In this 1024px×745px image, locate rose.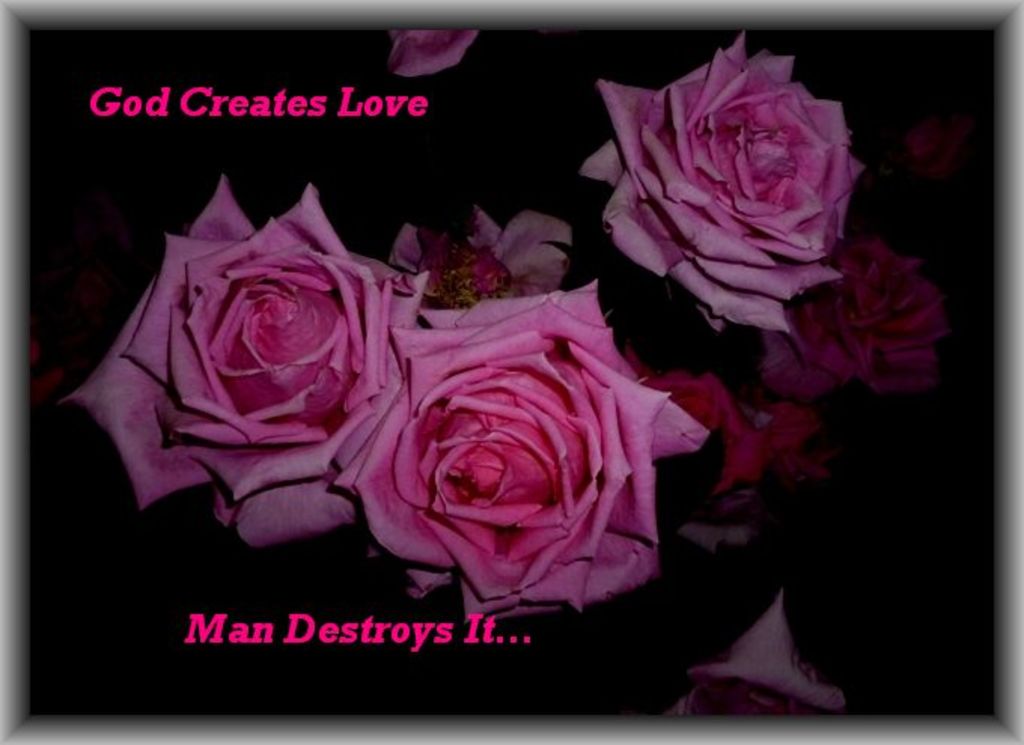
Bounding box: rect(757, 241, 953, 397).
